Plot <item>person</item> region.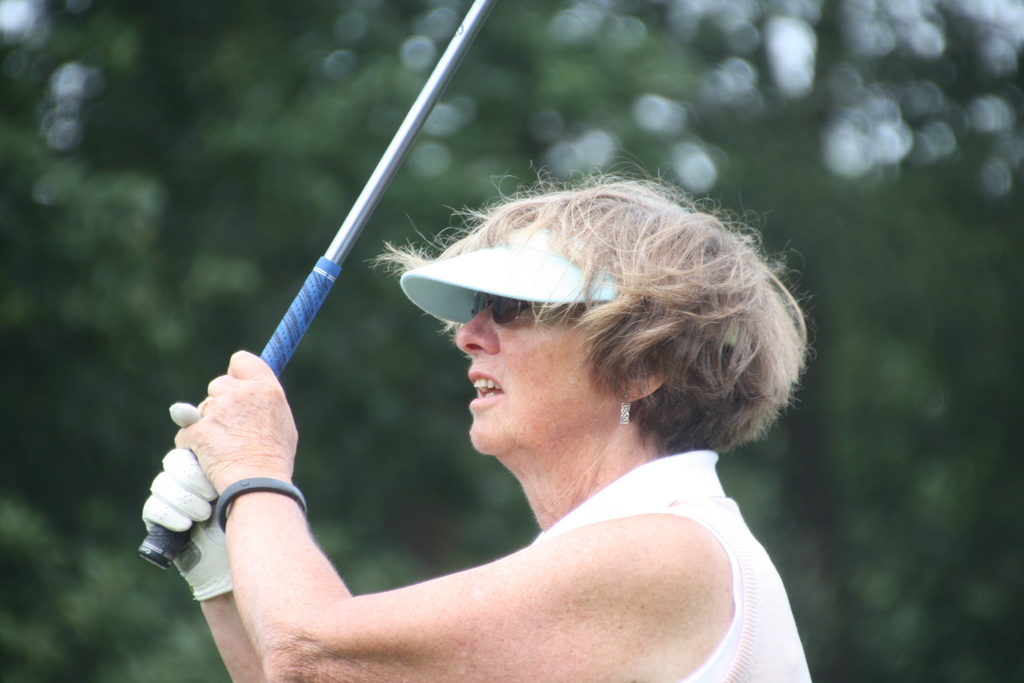
Plotted at <box>136,169,814,682</box>.
